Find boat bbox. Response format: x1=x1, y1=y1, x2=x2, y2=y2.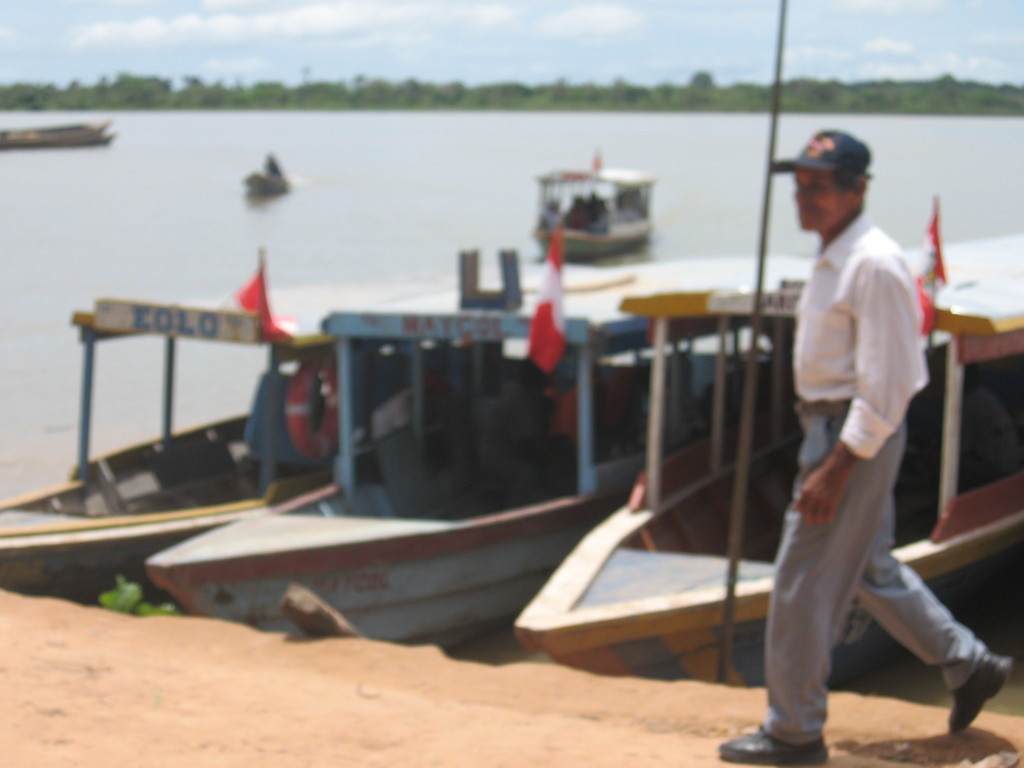
x1=239, y1=173, x2=292, y2=196.
